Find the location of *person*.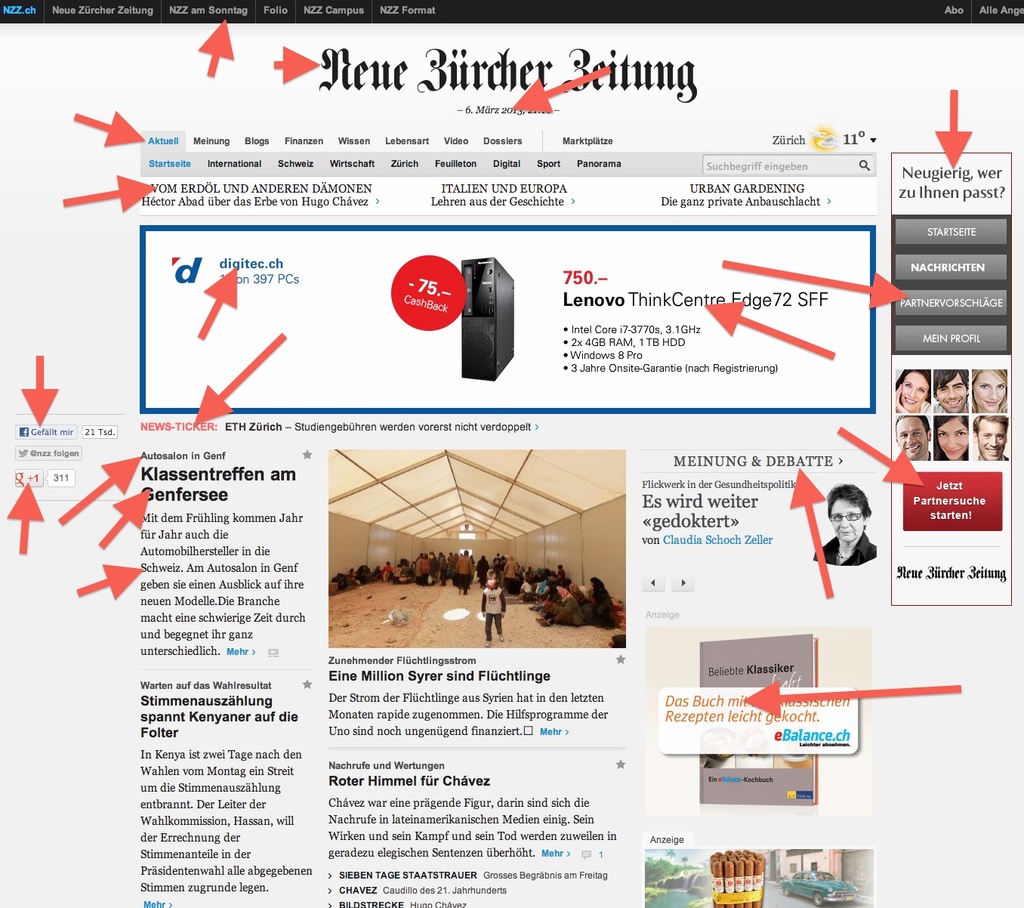
Location: left=902, top=420, right=933, bottom=460.
